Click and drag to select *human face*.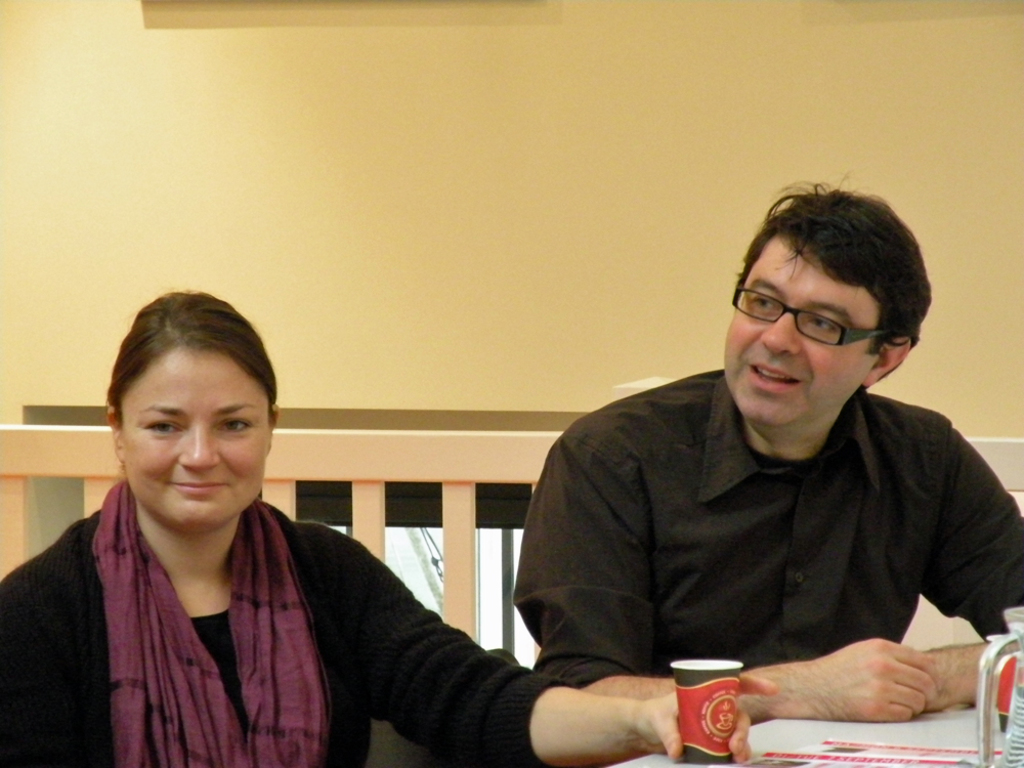
Selection: [723, 233, 879, 424].
